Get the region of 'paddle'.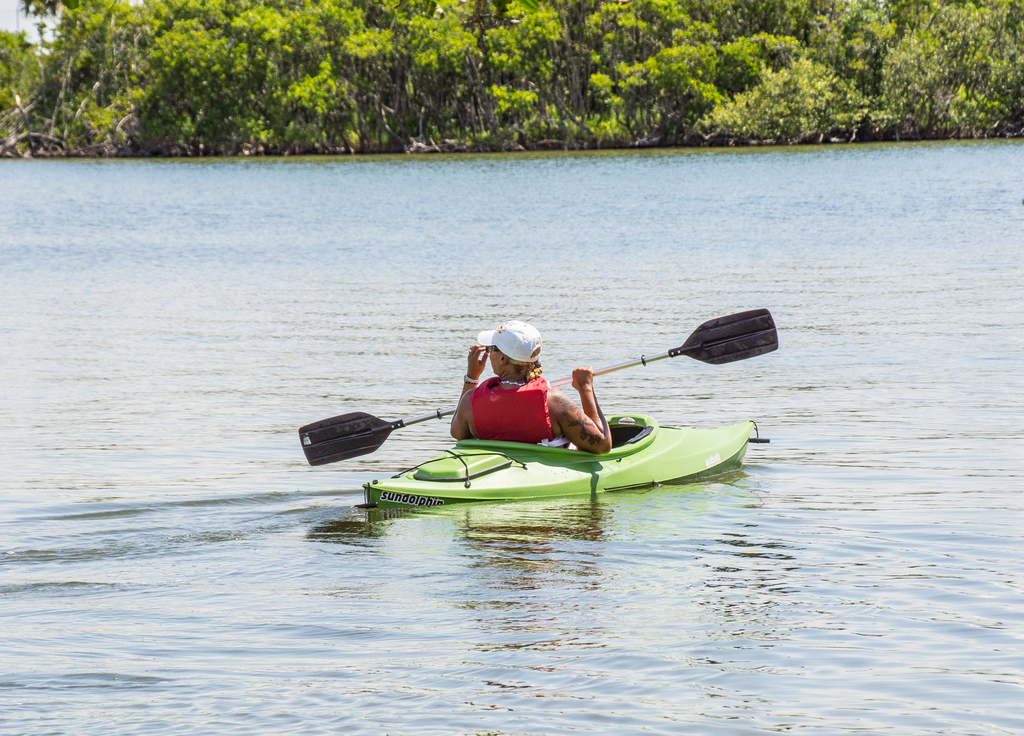
box=[250, 293, 813, 511].
